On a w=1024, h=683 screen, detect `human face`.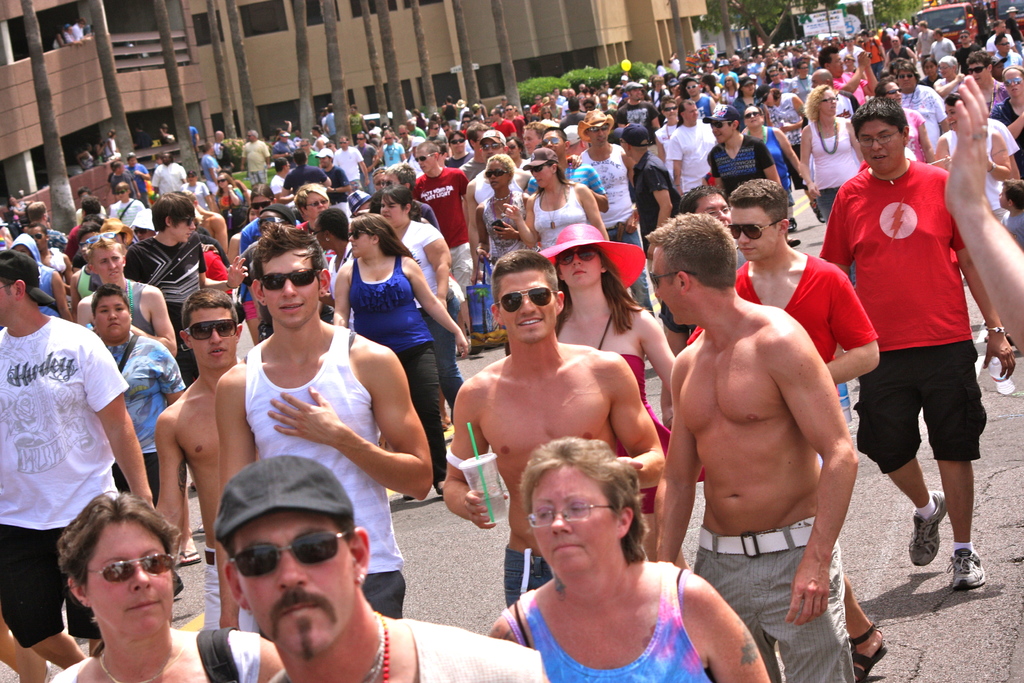
BBox(99, 291, 127, 343).
